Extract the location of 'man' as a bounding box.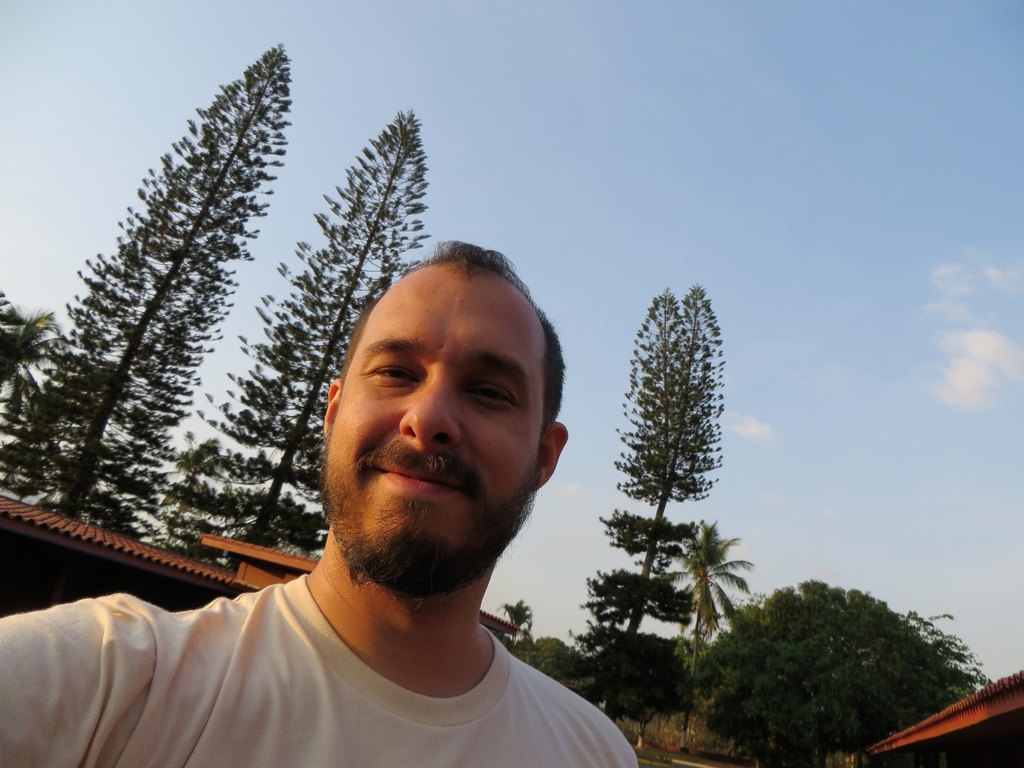
{"left": 48, "top": 208, "right": 697, "bottom": 759}.
